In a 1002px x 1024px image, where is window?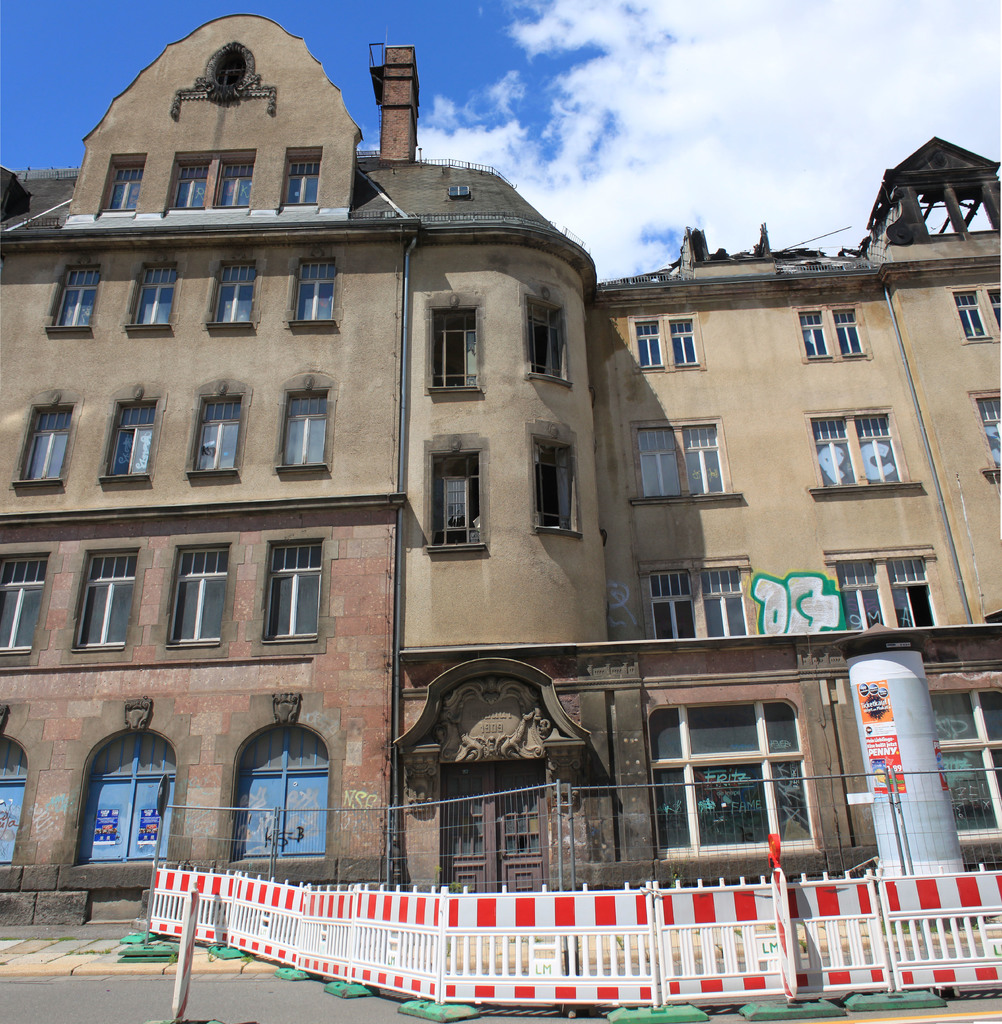
{"left": 276, "top": 140, "right": 327, "bottom": 211}.
